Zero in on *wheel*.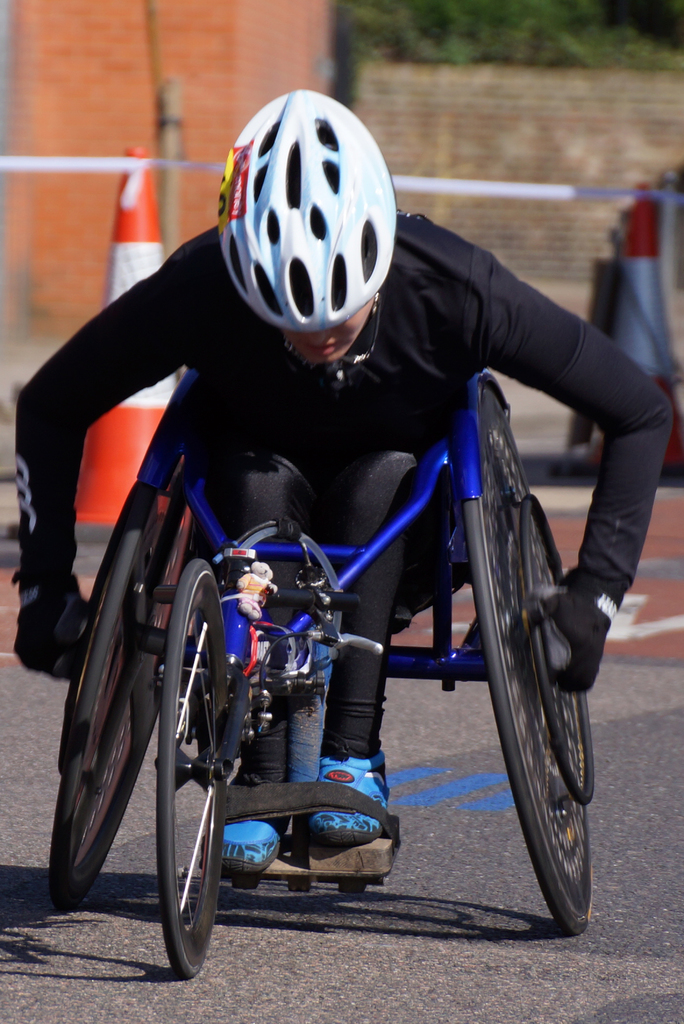
Zeroed in: BBox(160, 561, 223, 981).
